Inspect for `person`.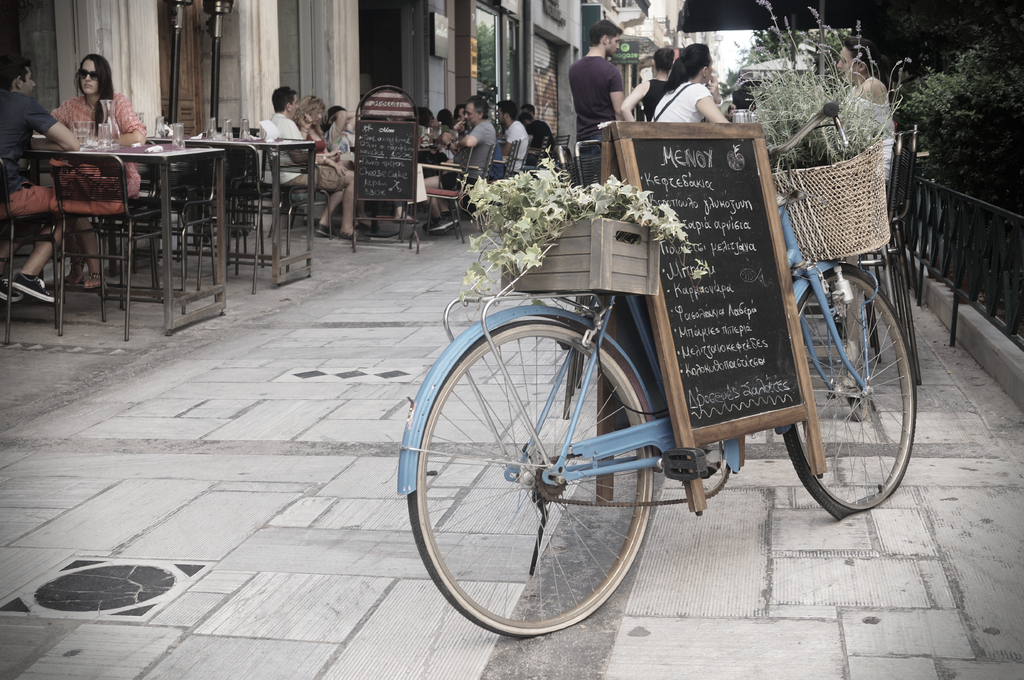
Inspection: rect(45, 55, 145, 291).
